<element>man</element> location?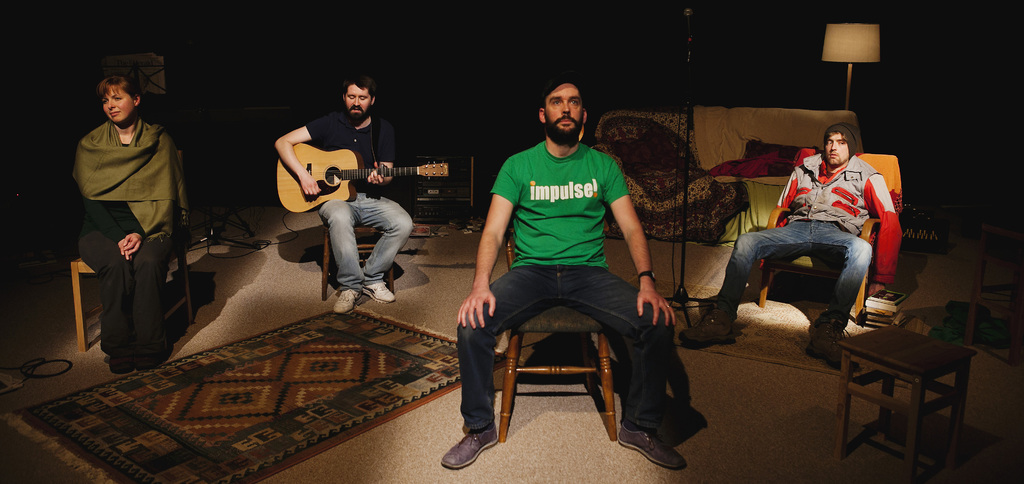
pyautogui.locateOnScreen(438, 82, 707, 472)
